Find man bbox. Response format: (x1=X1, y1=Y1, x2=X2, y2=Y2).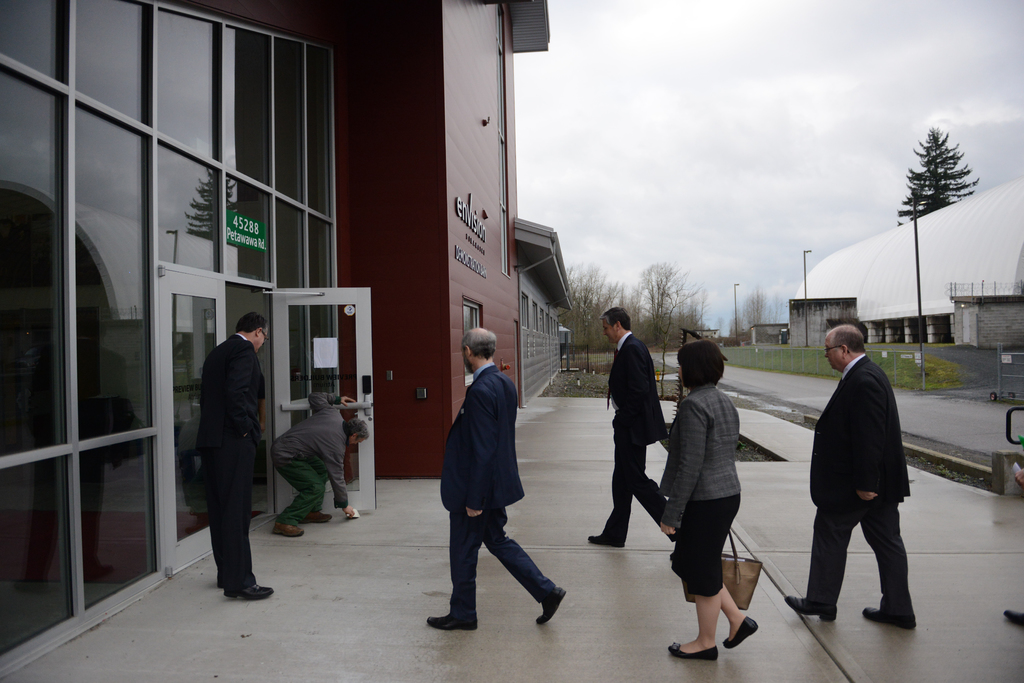
(x1=270, y1=394, x2=371, y2=536).
